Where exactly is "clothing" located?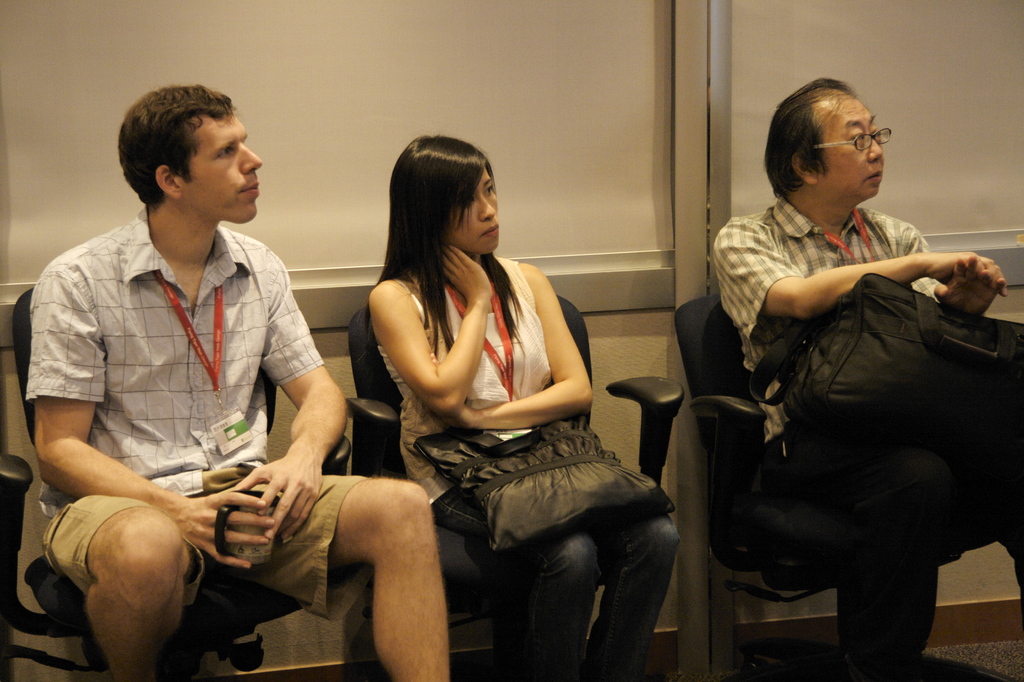
Its bounding box is (714, 192, 1023, 681).
